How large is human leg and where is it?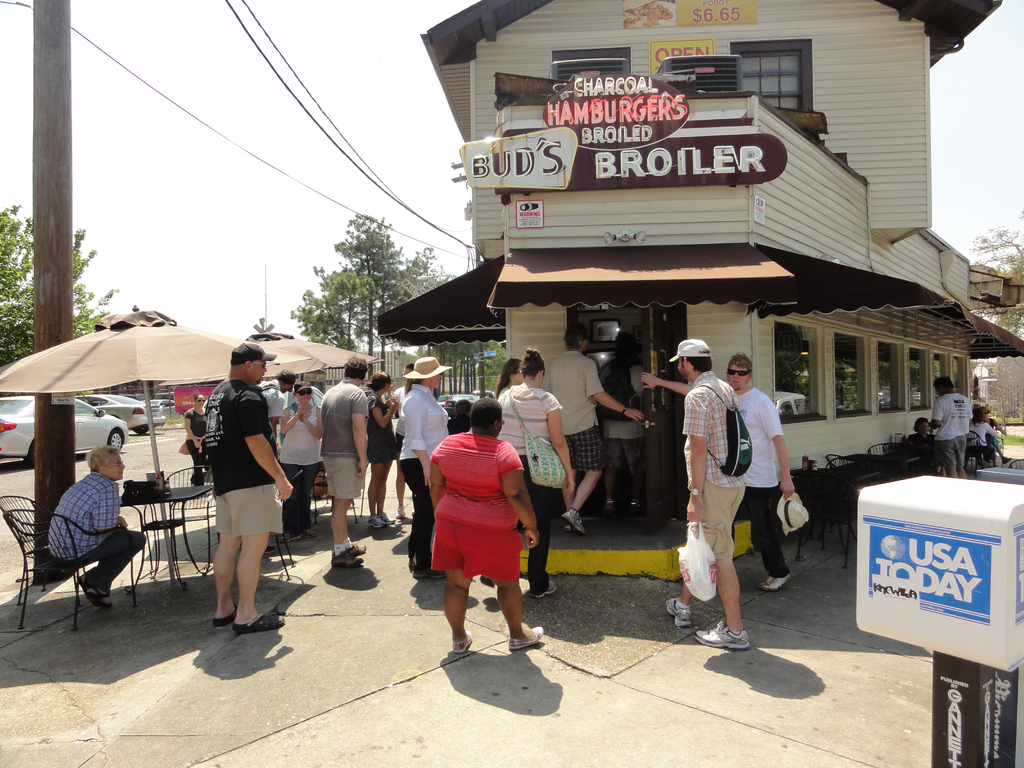
Bounding box: locate(208, 536, 286, 636).
